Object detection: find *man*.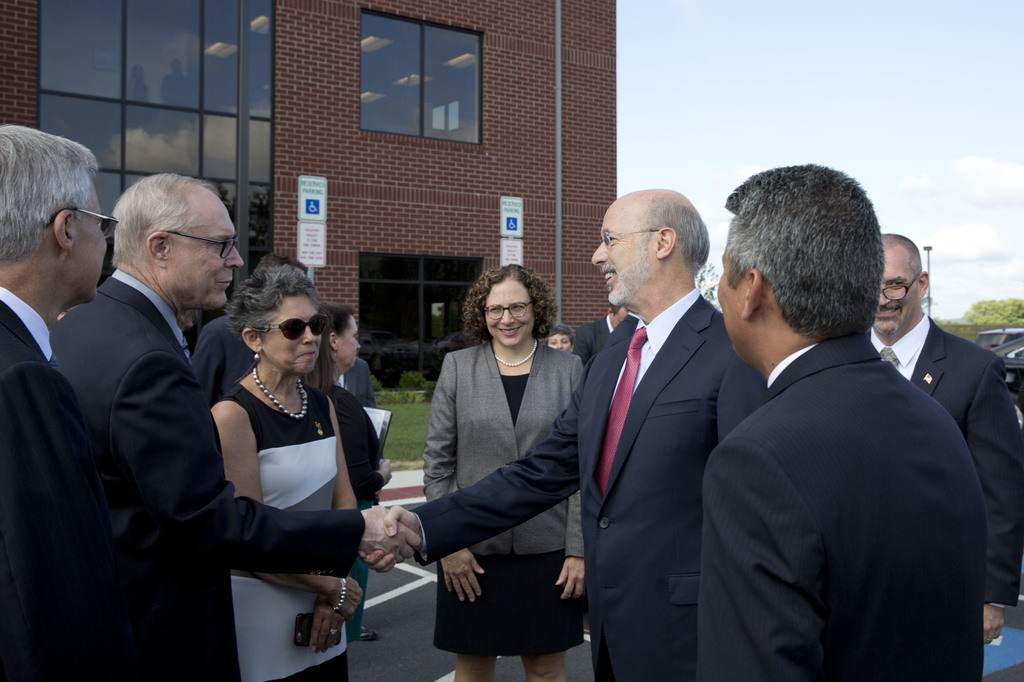
bbox(871, 232, 1019, 645).
